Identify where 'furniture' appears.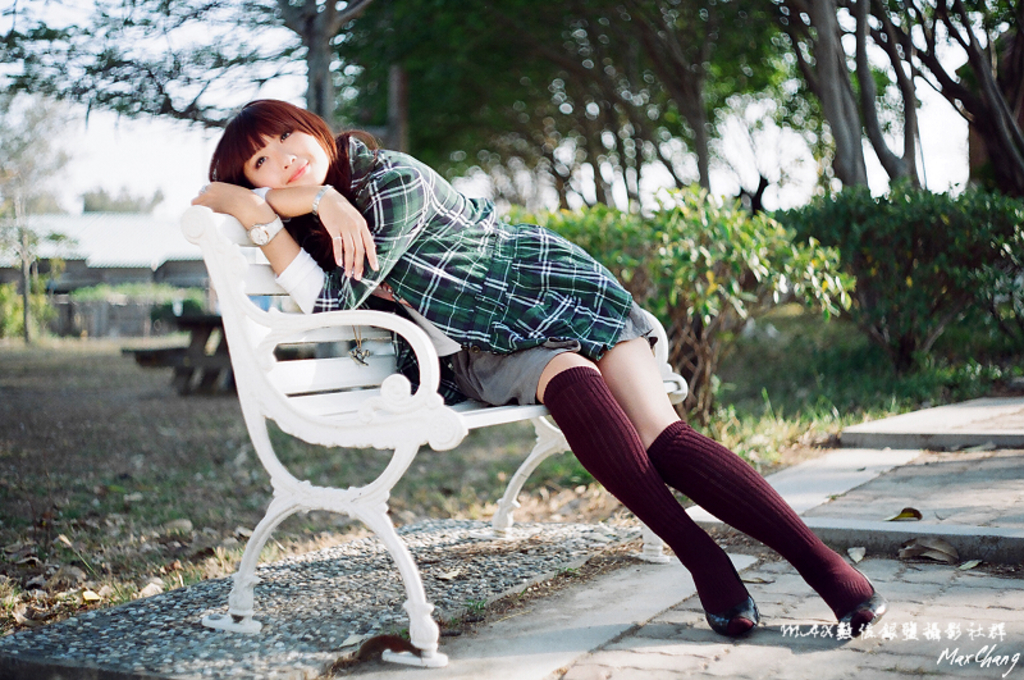
Appears at x1=174, y1=200, x2=689, y2=670.
